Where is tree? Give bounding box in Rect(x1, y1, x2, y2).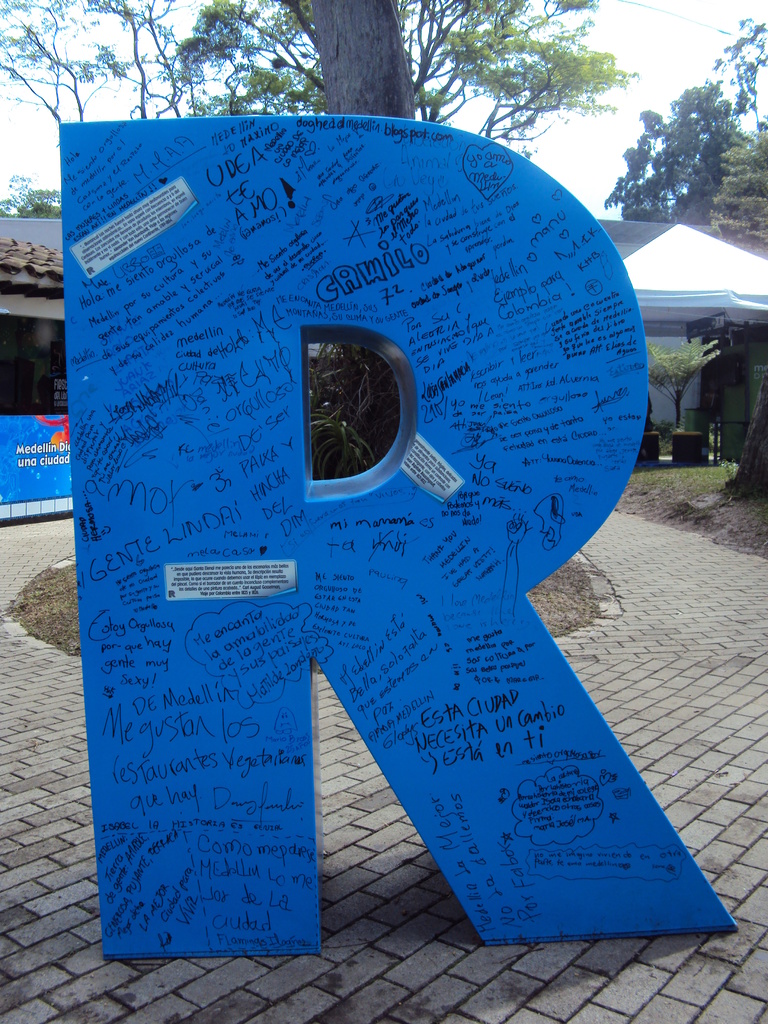
Rect(589, 9, 767, 450).
